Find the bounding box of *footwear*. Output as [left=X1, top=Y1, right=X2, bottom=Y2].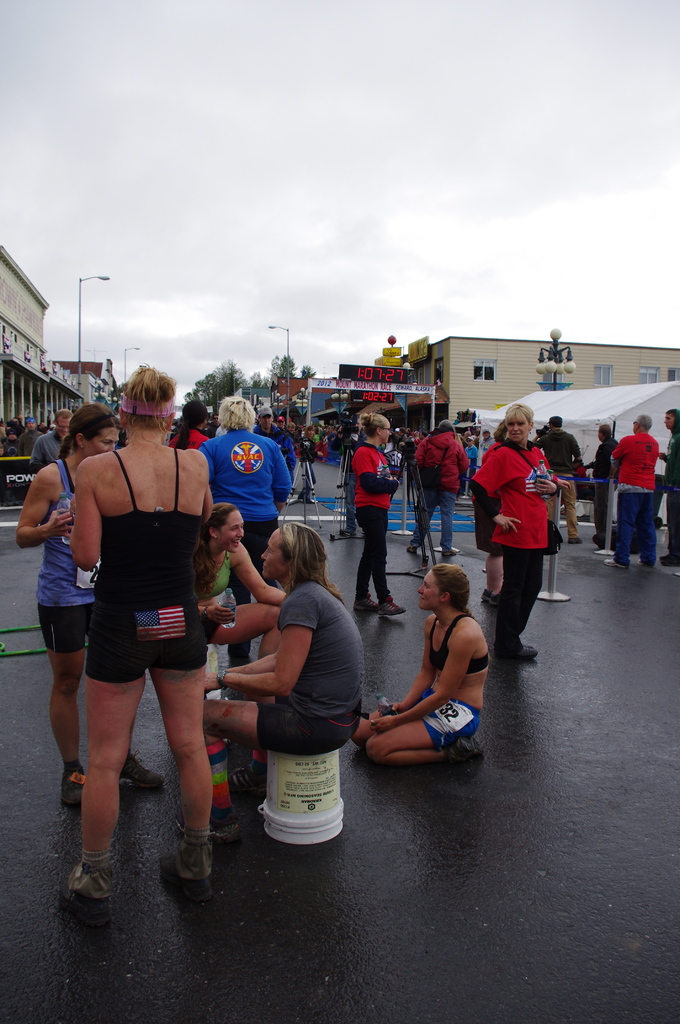
[left=380, top=587, right=401, bottom=606].
